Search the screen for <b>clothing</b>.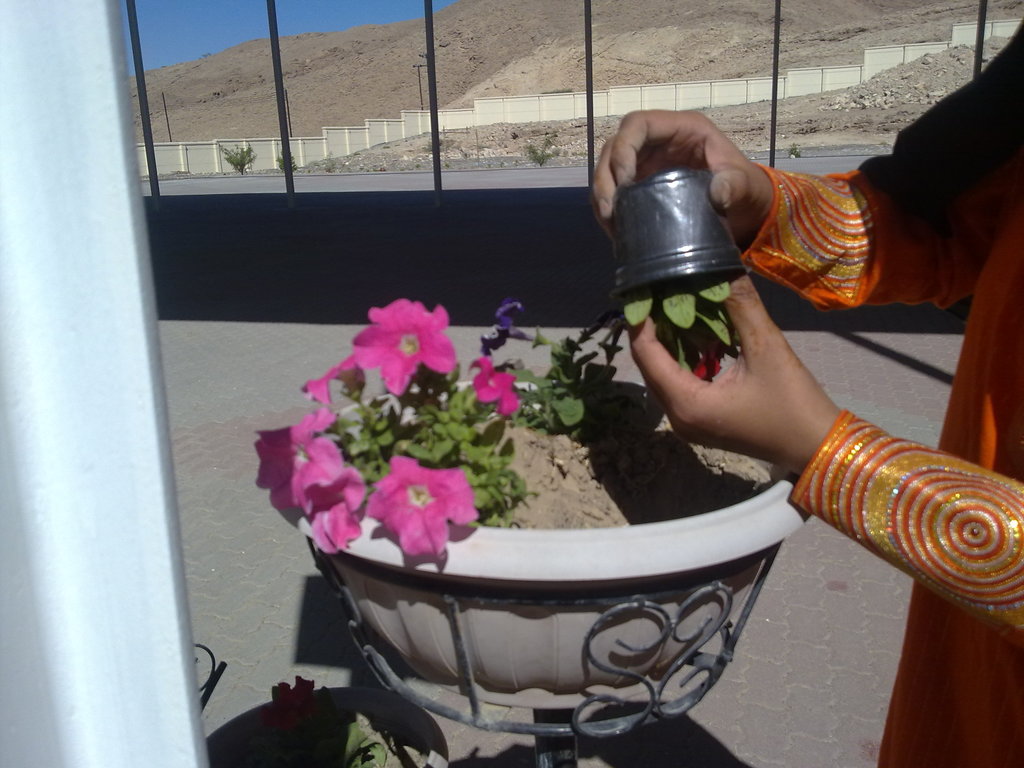
Found at select_region(735, 18, 1023, 767).
